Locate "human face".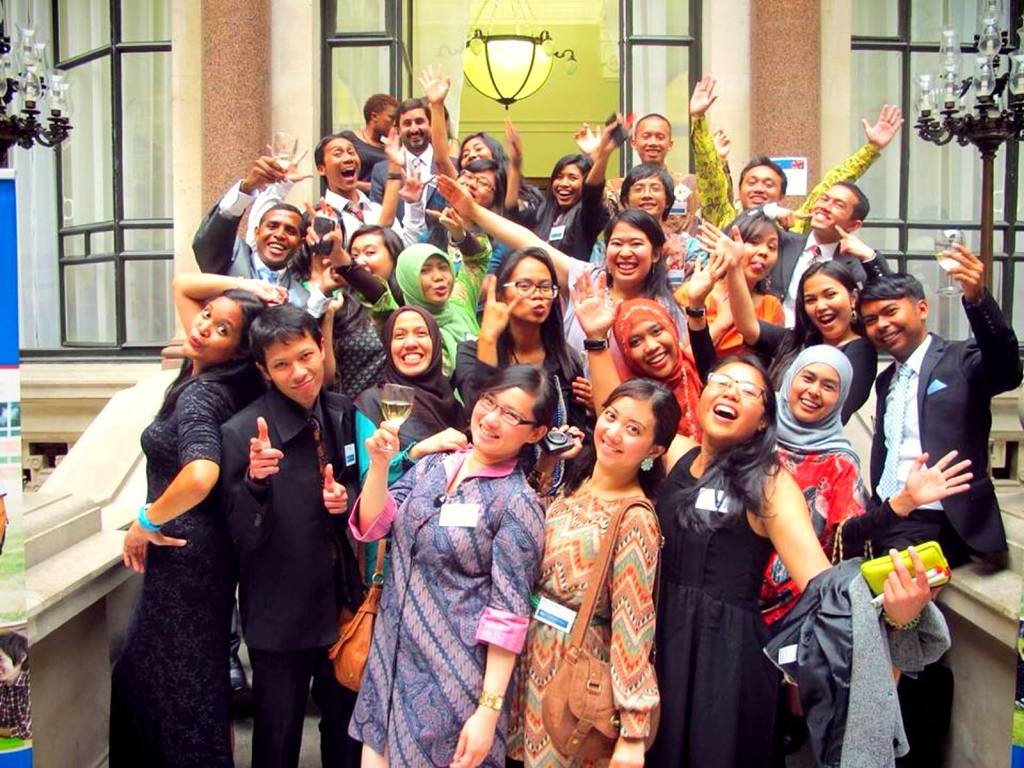
Bounding box: 804:277:855:344.
